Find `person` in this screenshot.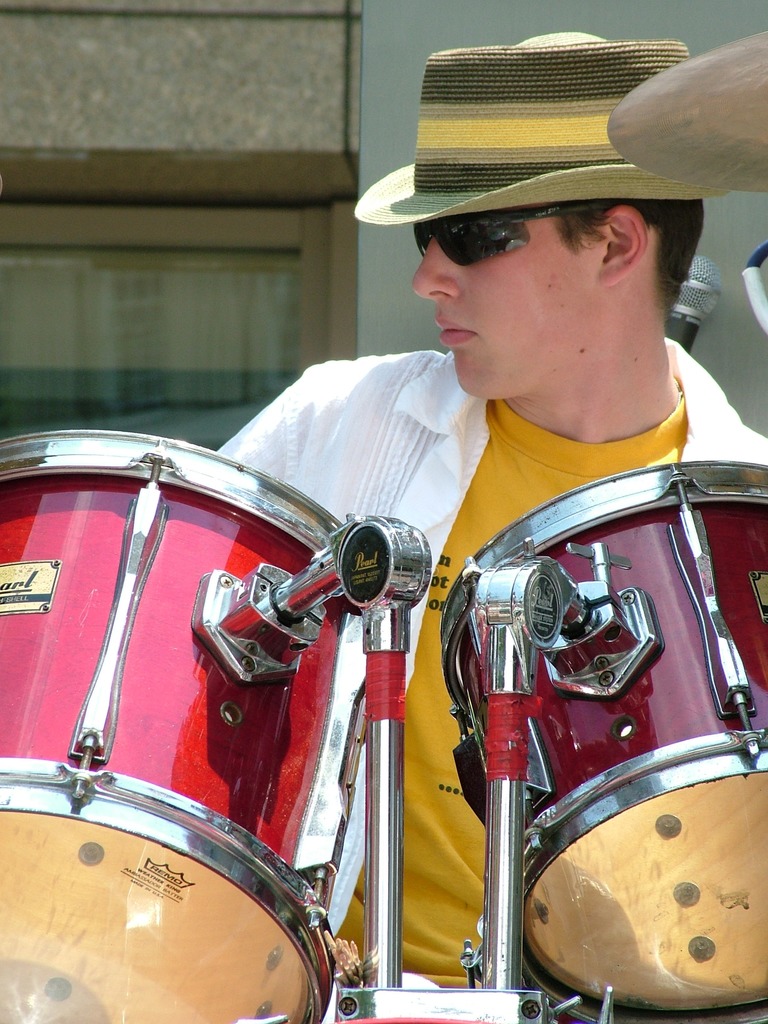
The bounding box for `person` is x1=217 y1=25 x2=767 y2=986.
